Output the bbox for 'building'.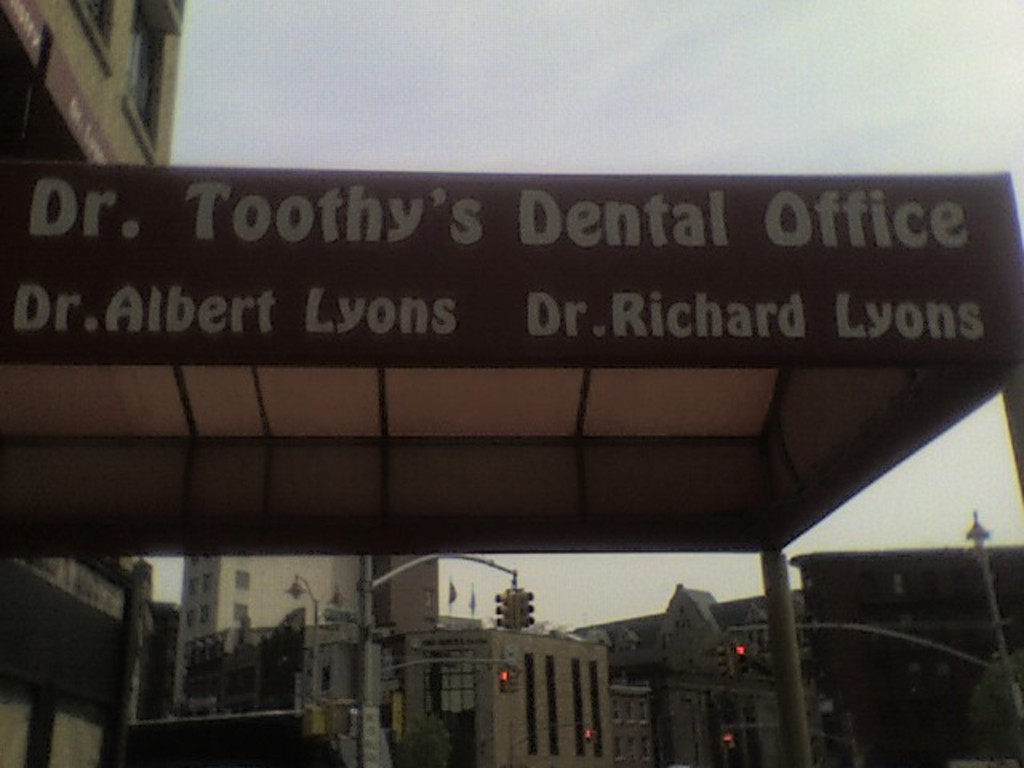
left=179, top=541, right=366, bottom=766.
